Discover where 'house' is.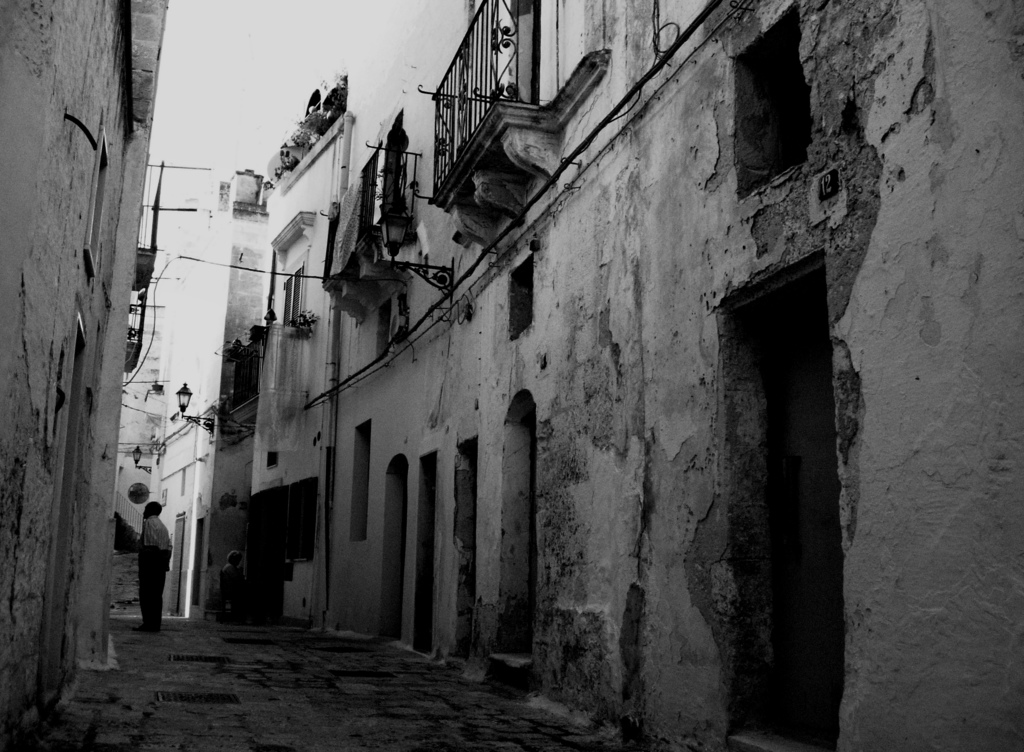
Discovered at box=[658, 10, 1016, 741].
